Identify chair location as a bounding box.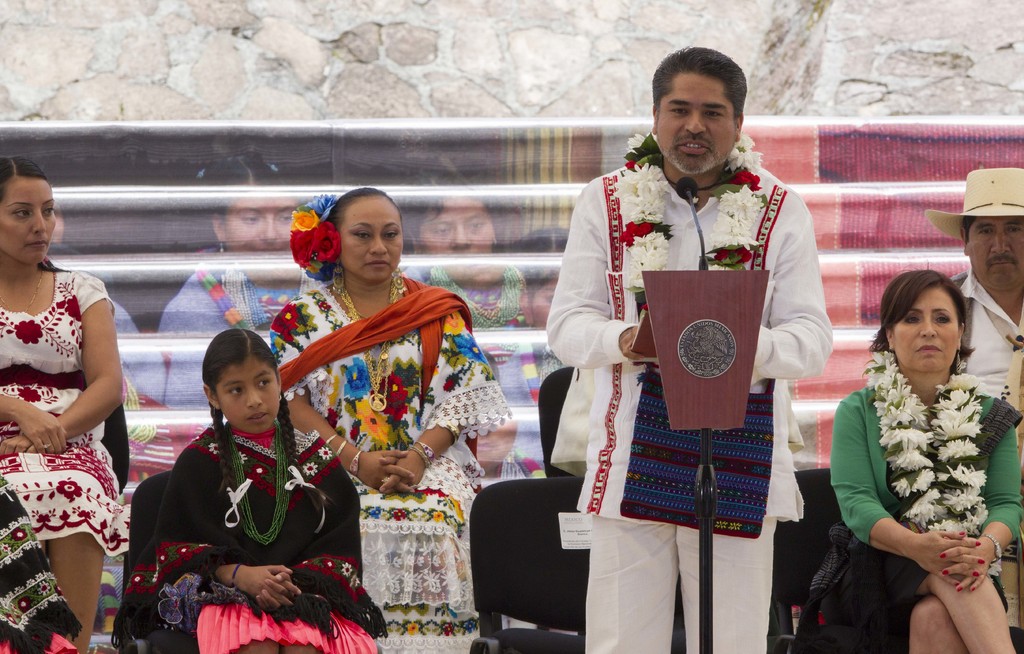
Rect(537, 361, 576, 485).
